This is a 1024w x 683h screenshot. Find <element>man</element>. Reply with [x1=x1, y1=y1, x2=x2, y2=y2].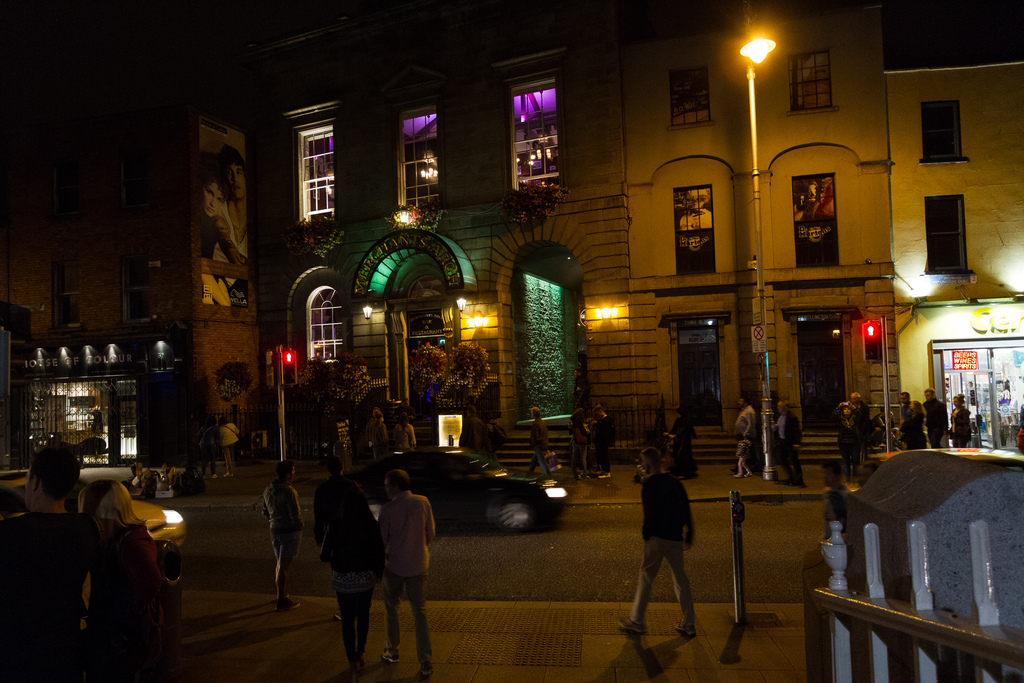
[x1=628, y1=456, x2=714, y2=652].
